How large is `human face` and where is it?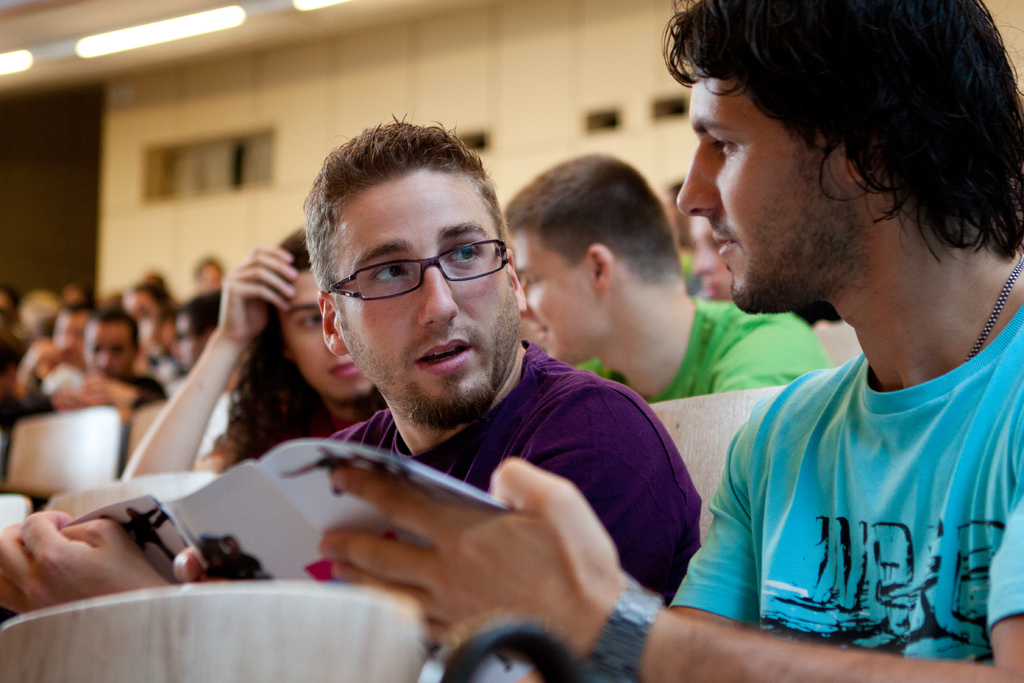
Bounding box: select_region(282, 263, 367, 404).
